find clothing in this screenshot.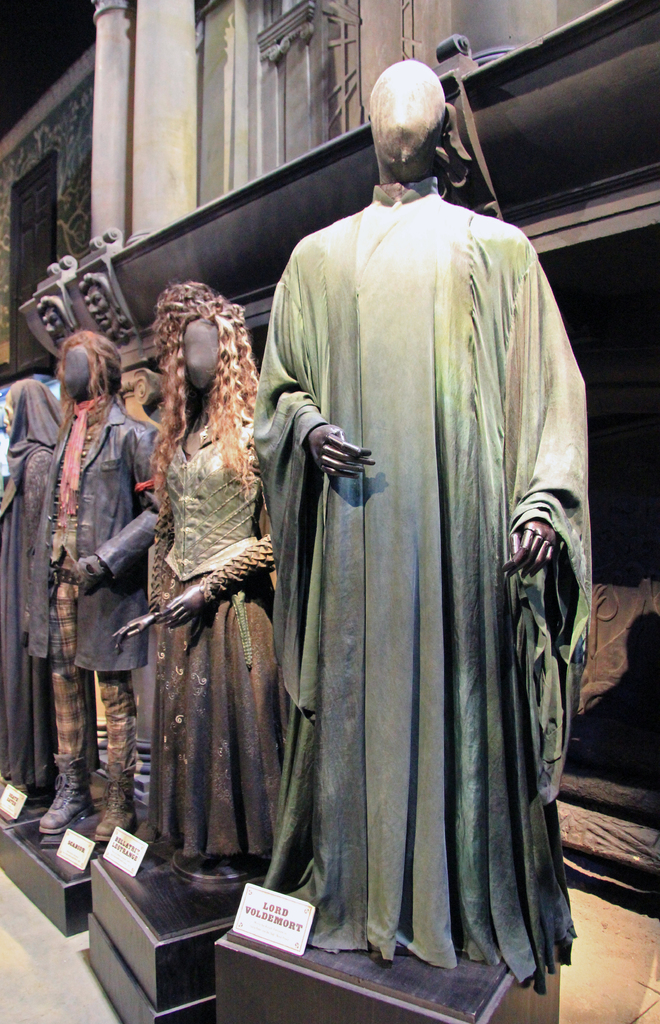
The bounding box for clothing is (239, 132, 587, 1004).
